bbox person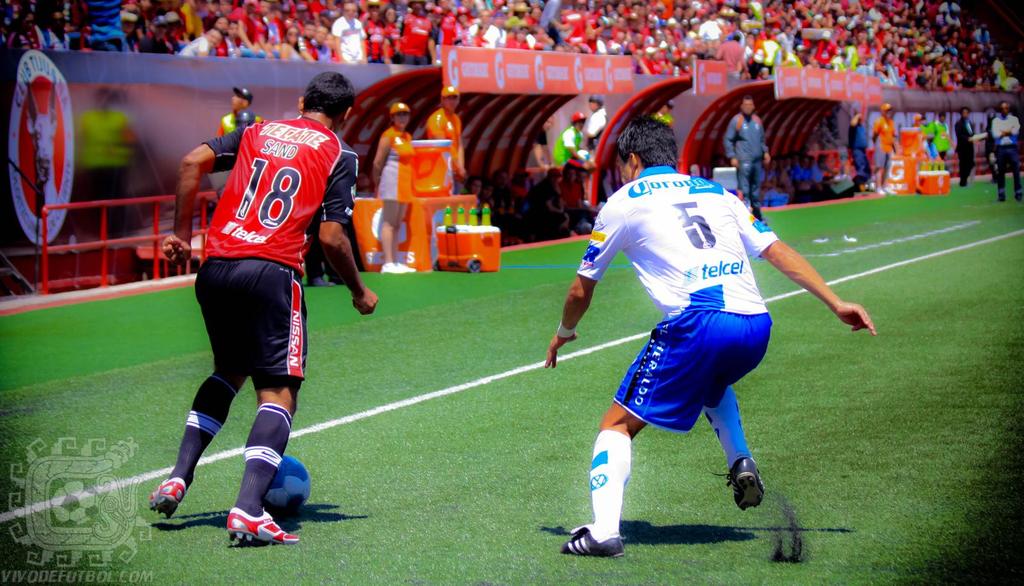
region(371, 103, 408, 277)
